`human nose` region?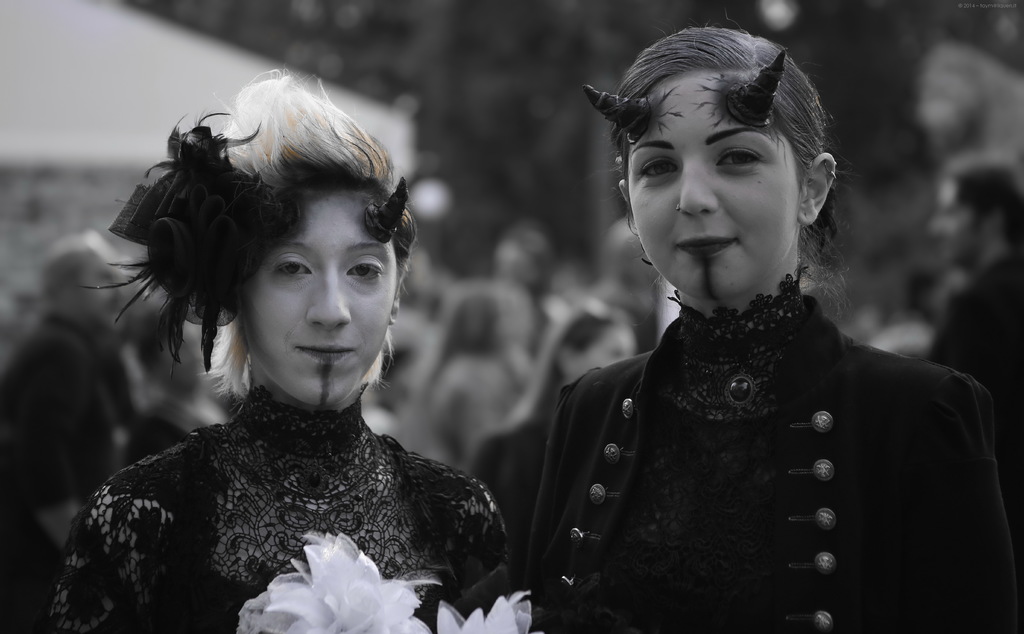
box(678, 154, 716, 216)
